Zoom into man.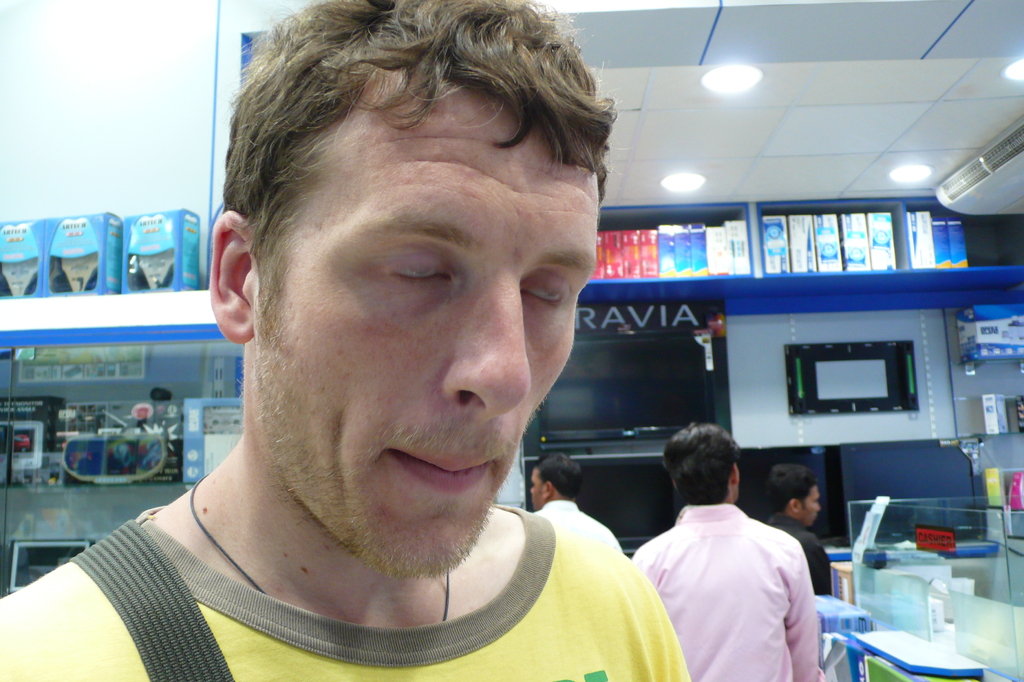
Zoom target: (left=523, top=454, right=621, bottom=563).
